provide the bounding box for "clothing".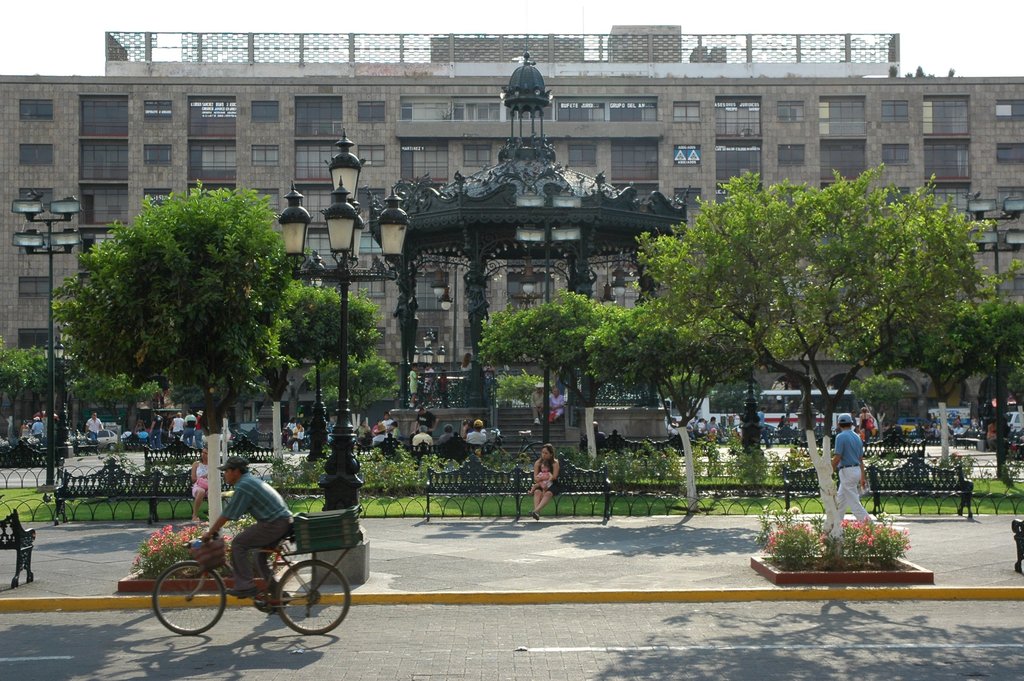
833/429/876/533.
